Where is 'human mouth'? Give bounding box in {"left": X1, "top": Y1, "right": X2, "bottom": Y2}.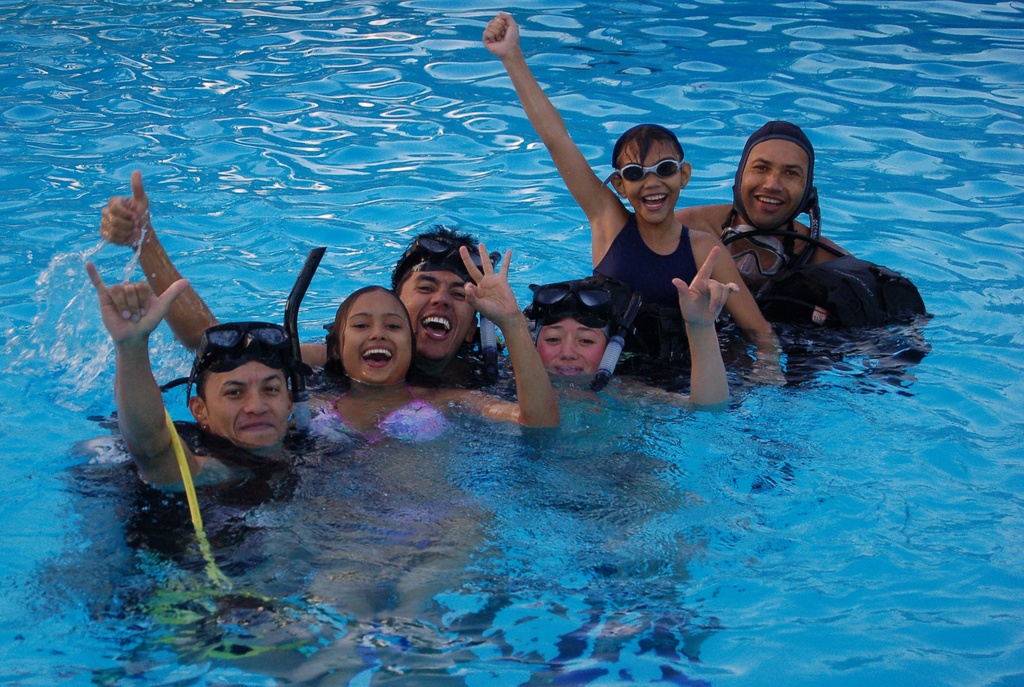
{"left": 551, "top": 364, "right": 584, "bottom": 380}.
